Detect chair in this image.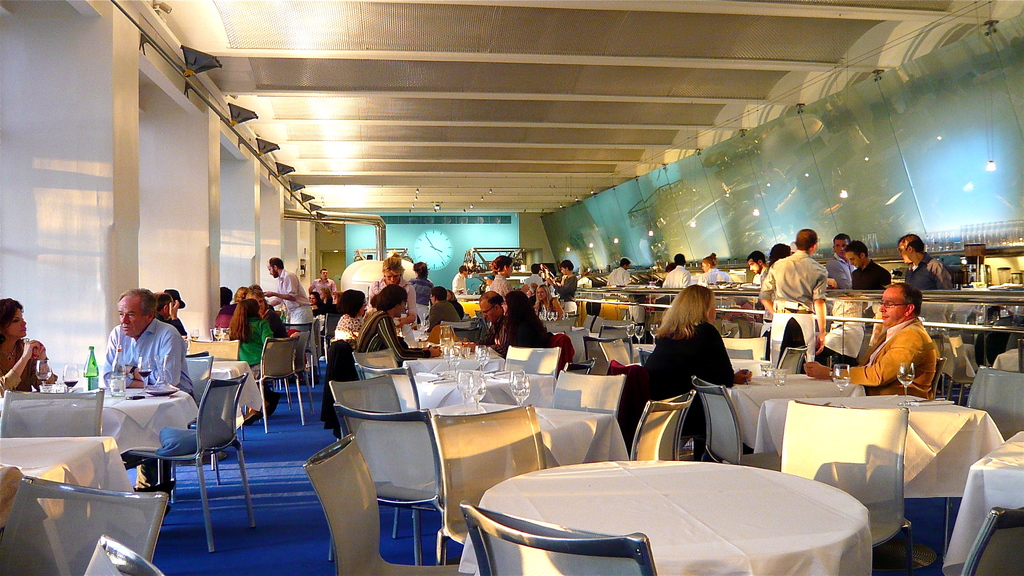
Detection: 583:315:593:330.
